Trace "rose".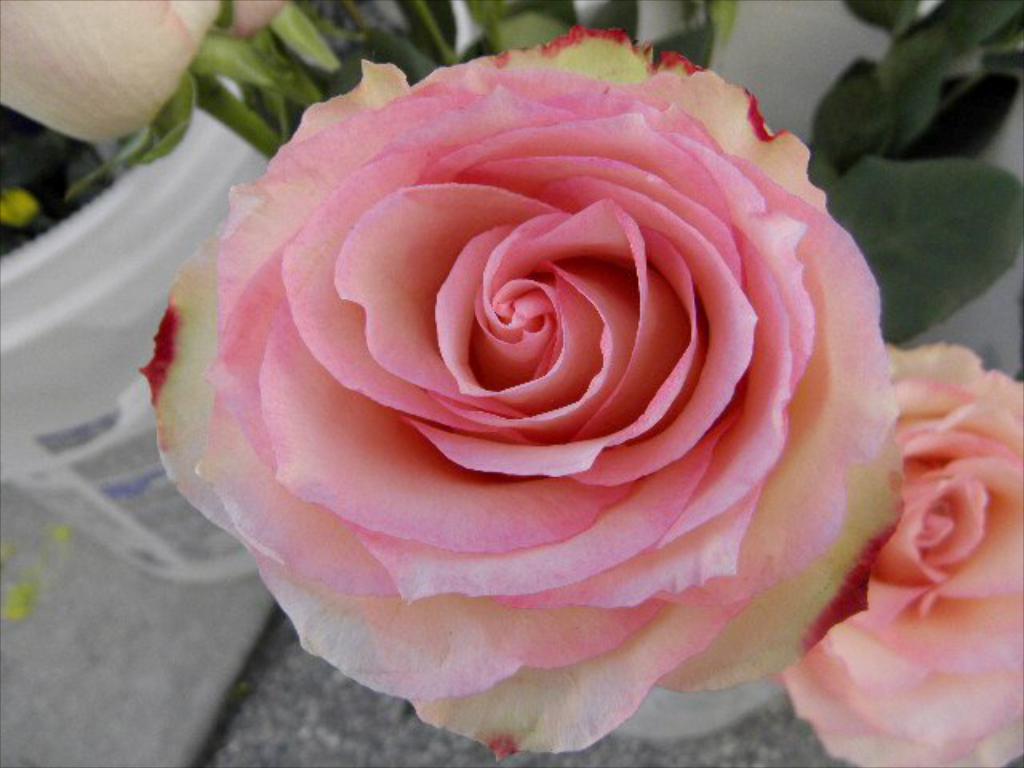
Traced to [226, 0, 294, 40].
